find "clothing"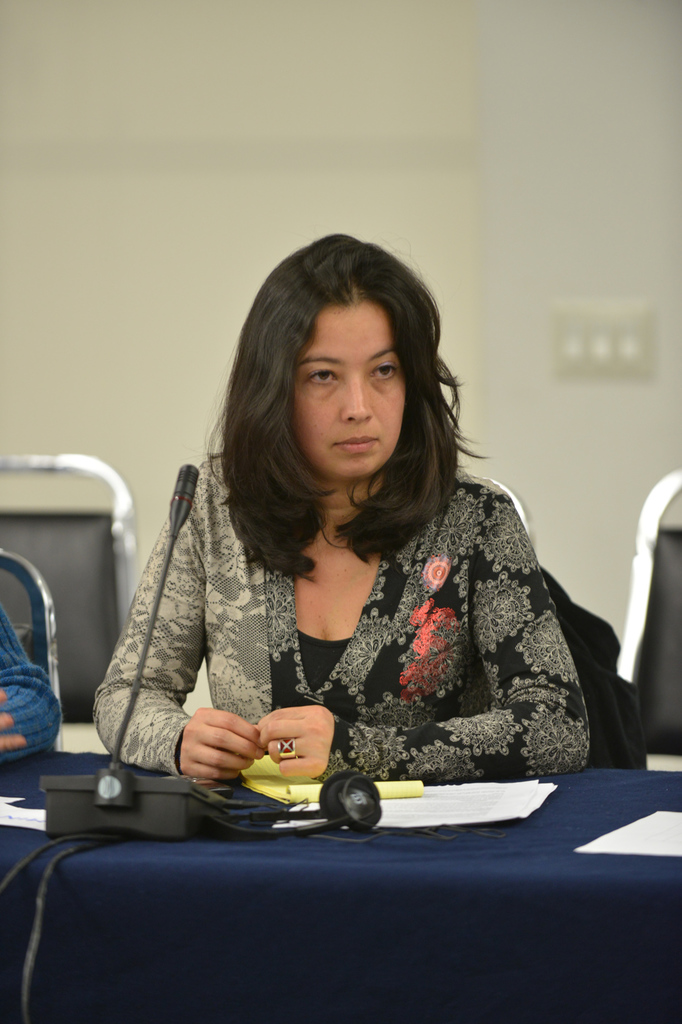
l=90, t=444, r=636, b=810
